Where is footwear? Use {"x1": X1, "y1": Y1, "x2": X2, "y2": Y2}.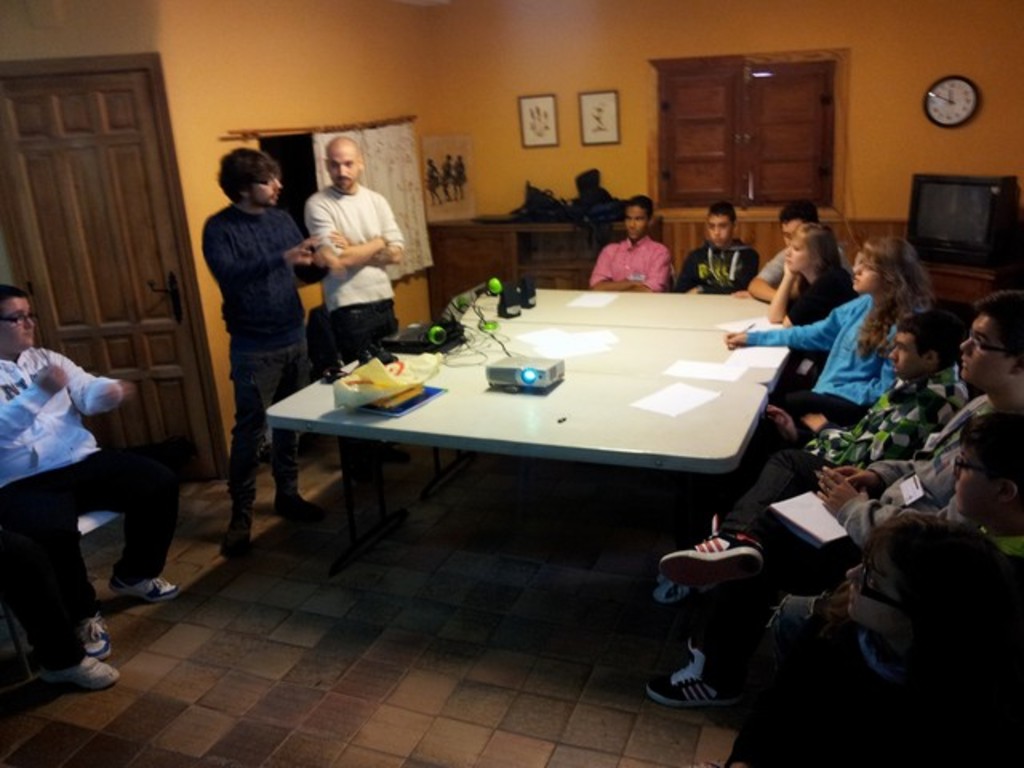
{"x1": 110, "y1": 574, "x2": 186, "y2": 602}.
